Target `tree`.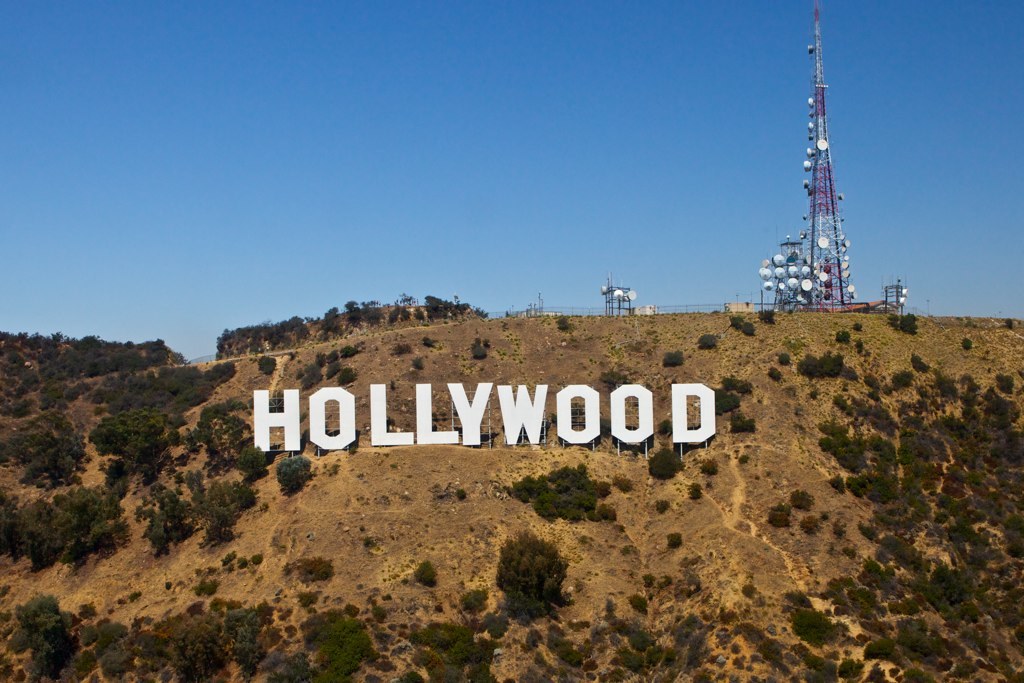
Target region: select_region(732, 410, 754, 429).
